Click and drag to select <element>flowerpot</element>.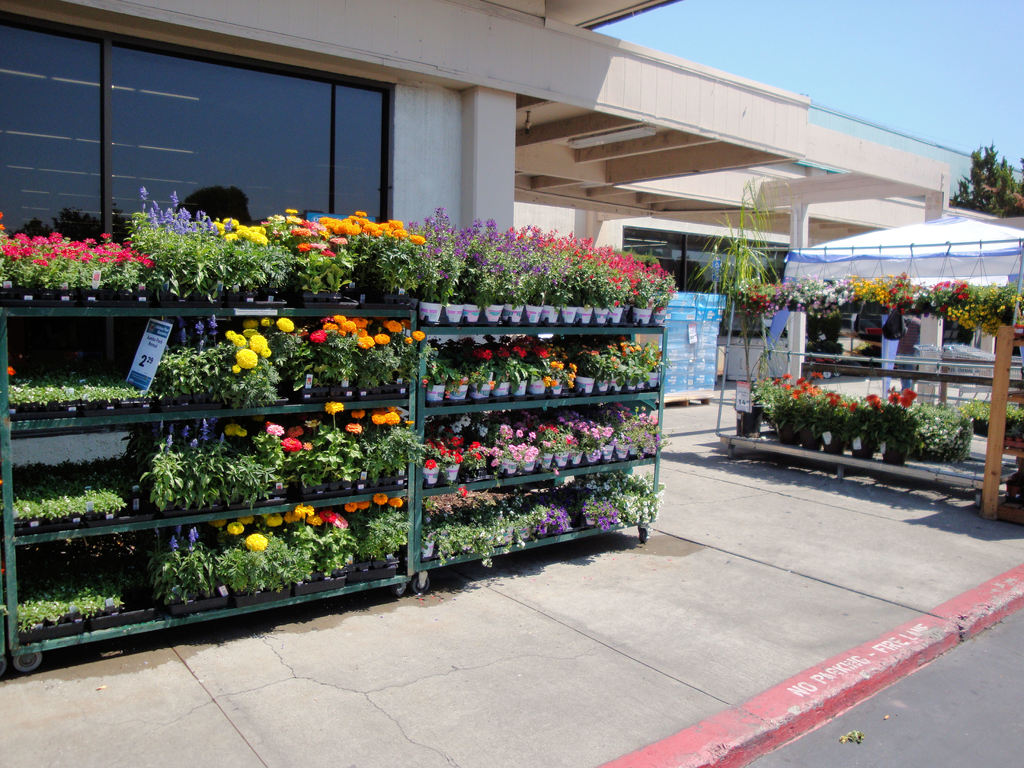
Selection: {"left": 532, "top": 381, "right": 548, "bottom": 397}.
